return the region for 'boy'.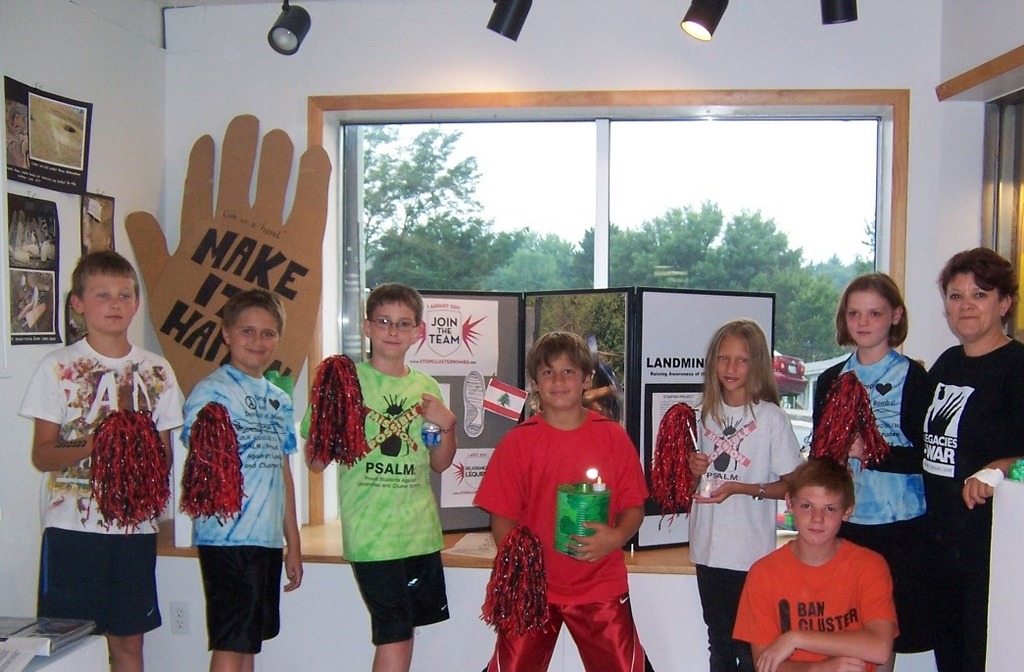
(176,289,300,671).
